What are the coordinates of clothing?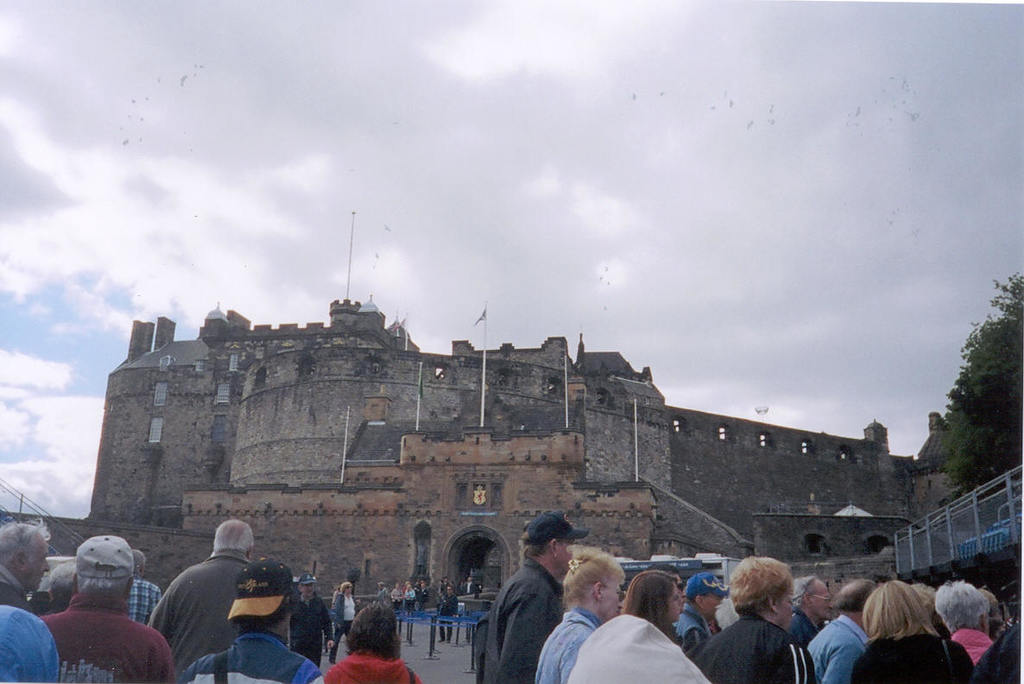
{"left": 803, "top": 613, "right": 869, "bottom": 683}.
